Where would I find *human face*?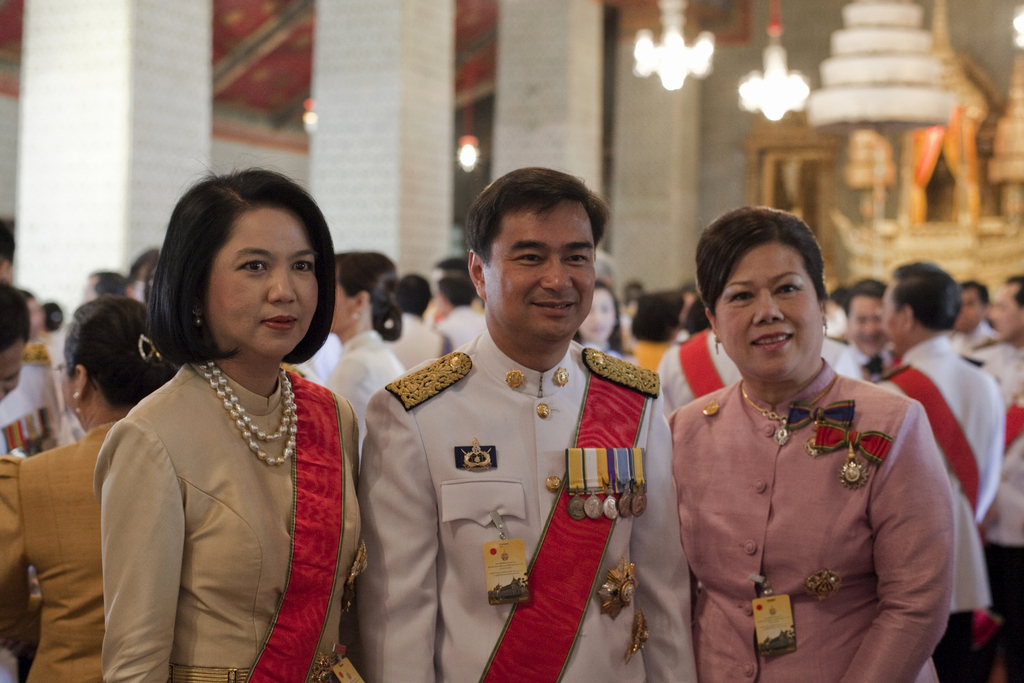
At Rect(579, 279, 623, 343).
